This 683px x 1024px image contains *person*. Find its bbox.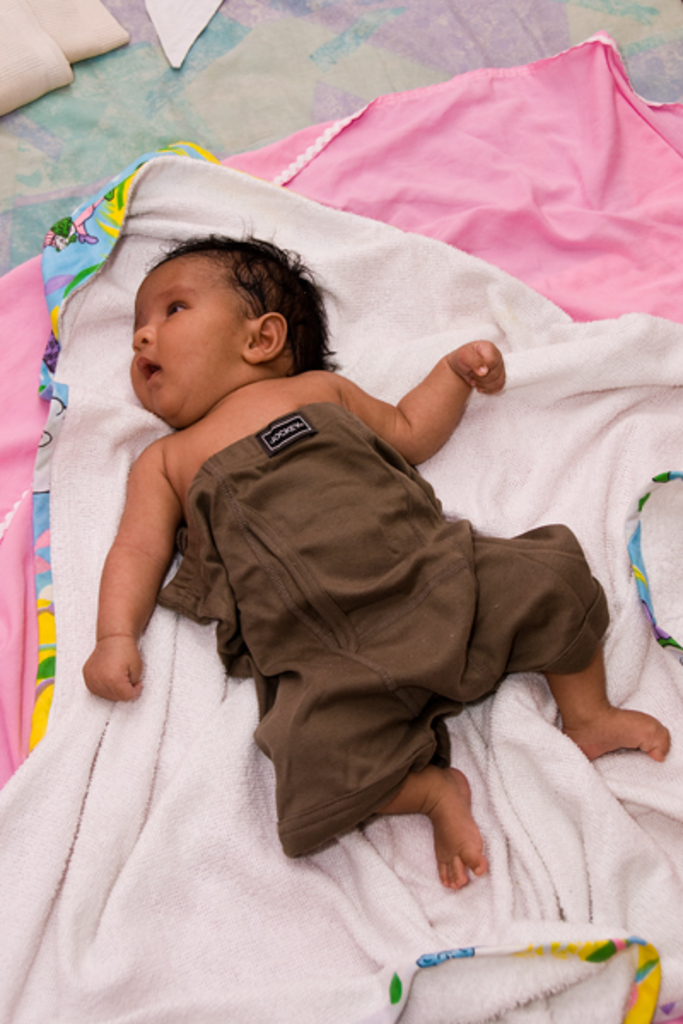
x1=80 y1=232 x2=676 y2=894.
